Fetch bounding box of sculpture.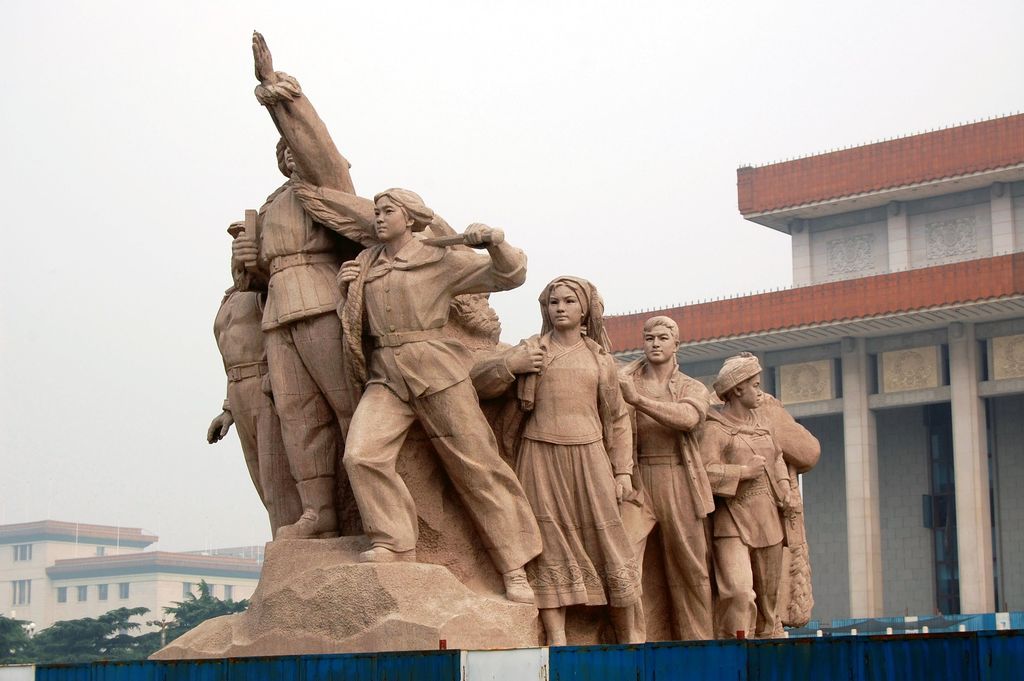
Bbox: {"x1": 691, "y1": 346, "x2": 803, "y2": 639}.
